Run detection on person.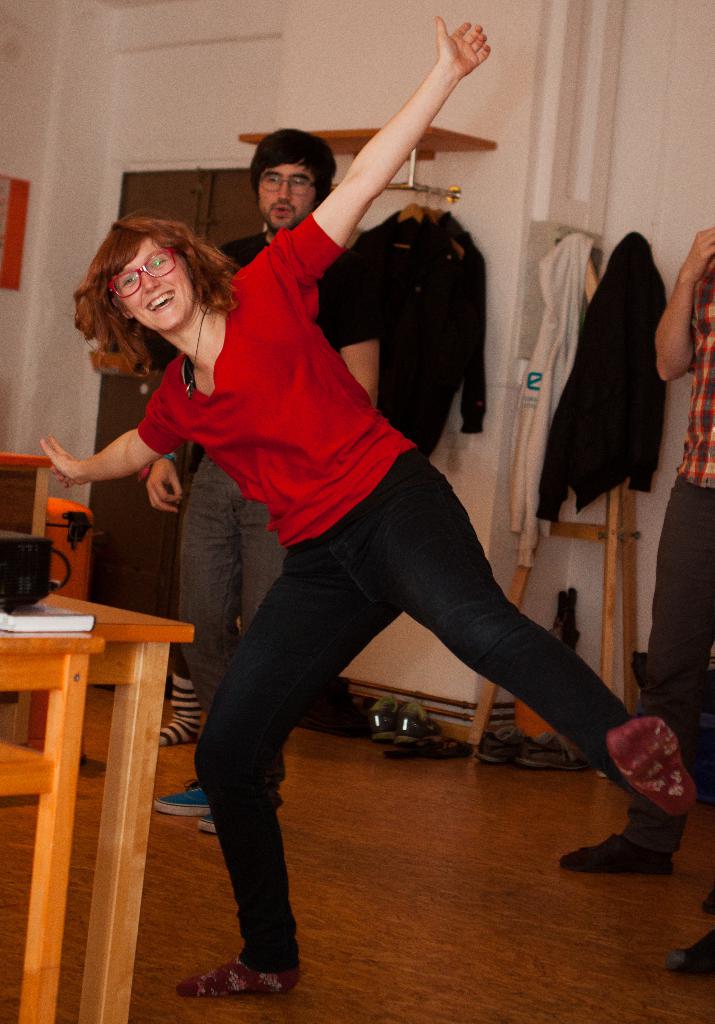
Result: box=[137, 125, 392, 833].
